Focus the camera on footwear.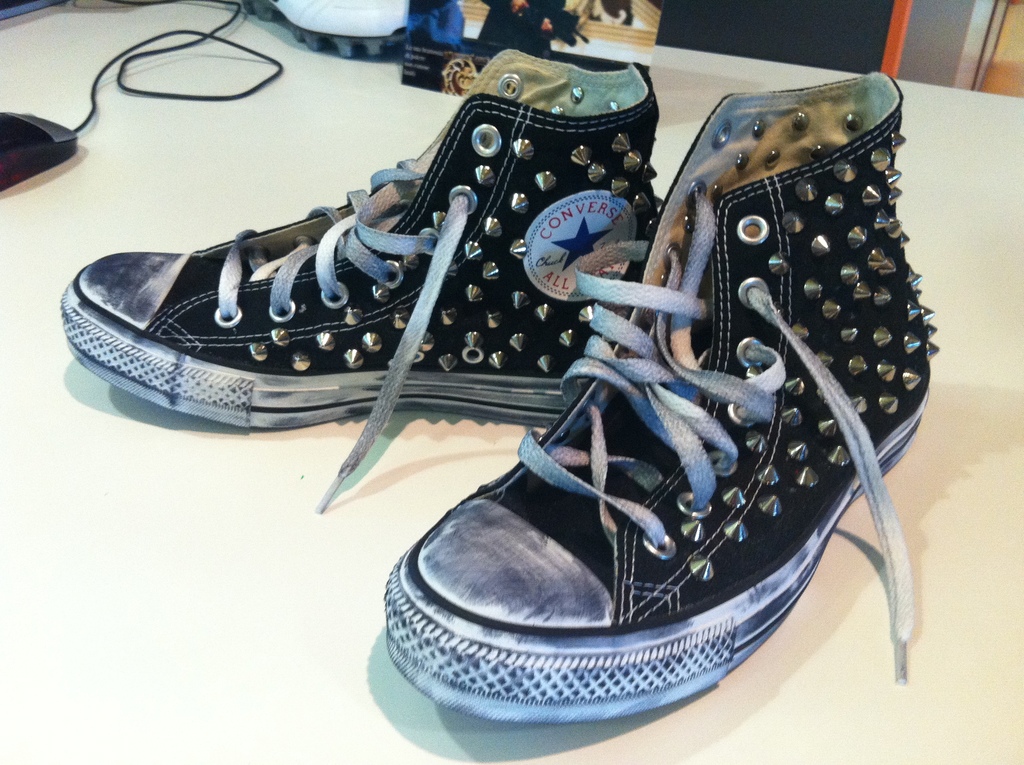
Focus region: [61,48,667,515].
